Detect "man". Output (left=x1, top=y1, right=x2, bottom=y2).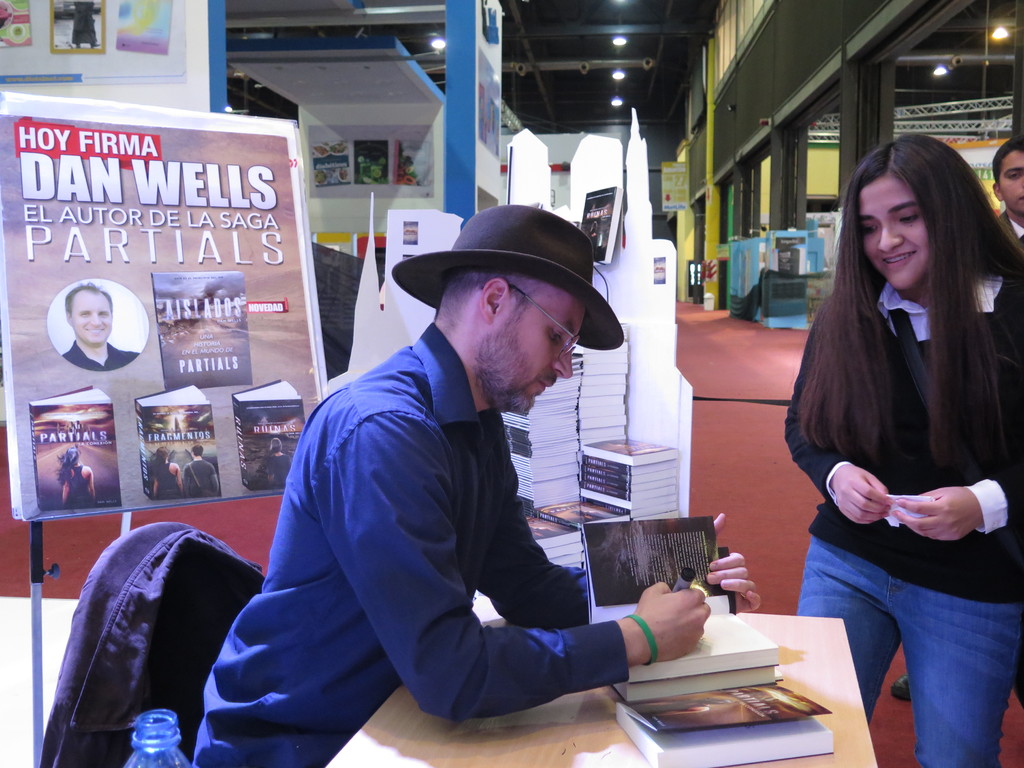
(left=985, top=129, right=1023, bottom=241).
